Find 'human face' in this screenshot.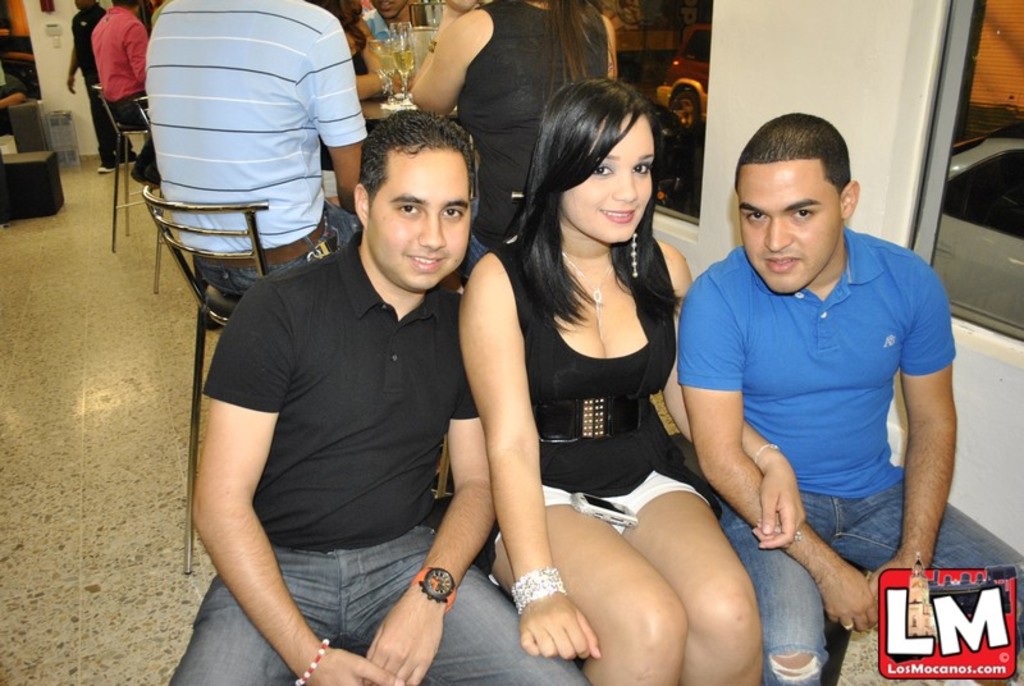
The bounding box for 'human face' is detection(730, 159, 842, 296).
